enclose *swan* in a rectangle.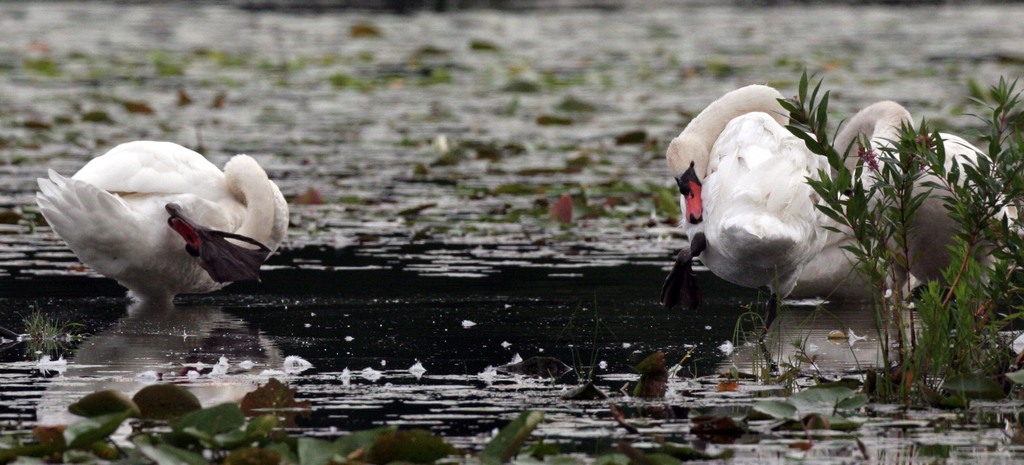
{"left": 652, "top": 84, "right": 830, "bottom": 301}.
